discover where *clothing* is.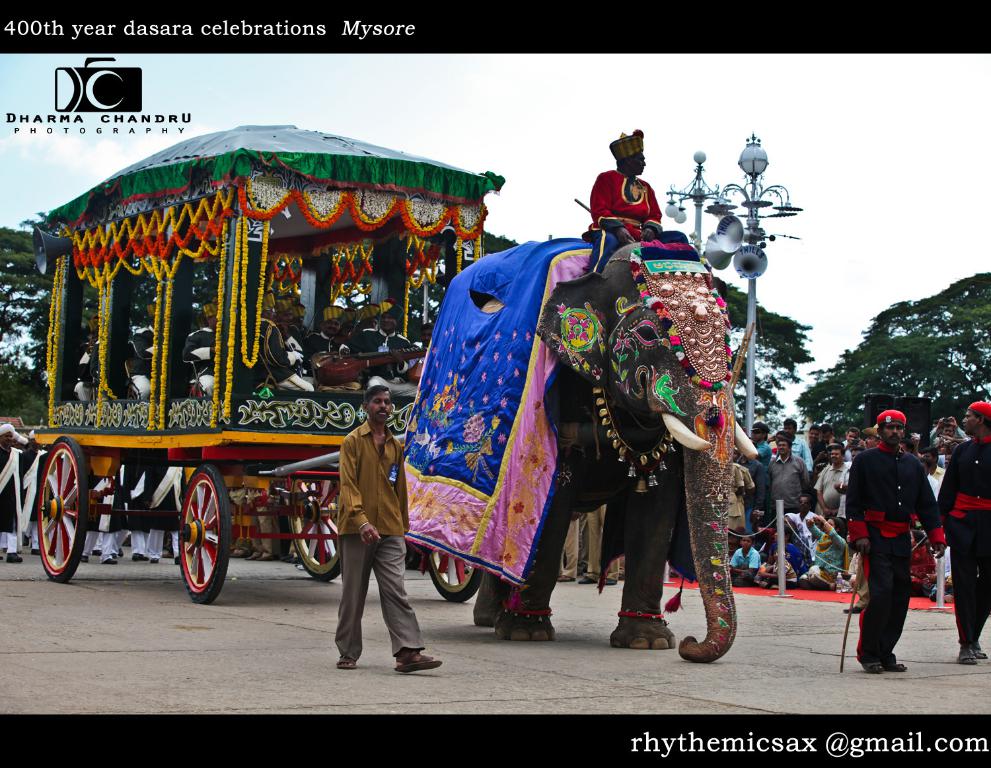
Discovered at [771, 555, 800, 590].
